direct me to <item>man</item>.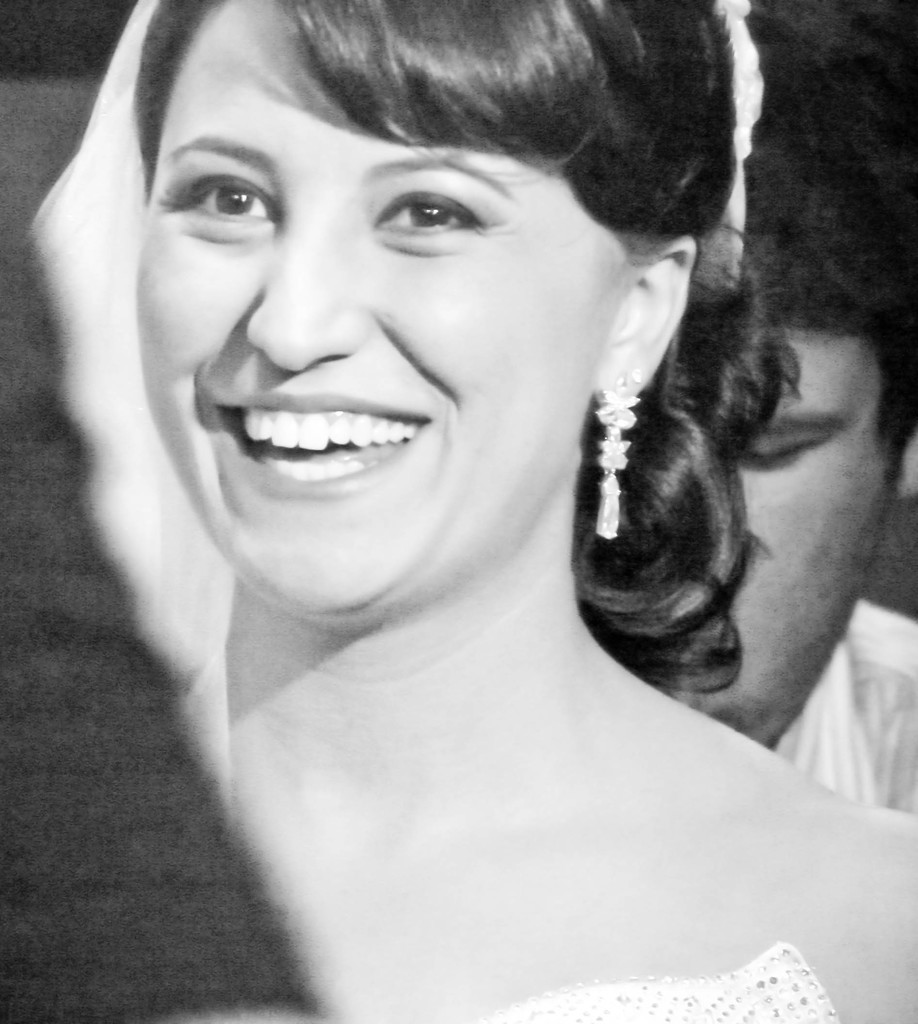
Direction: bbox=[662, 0, 917, 828].
